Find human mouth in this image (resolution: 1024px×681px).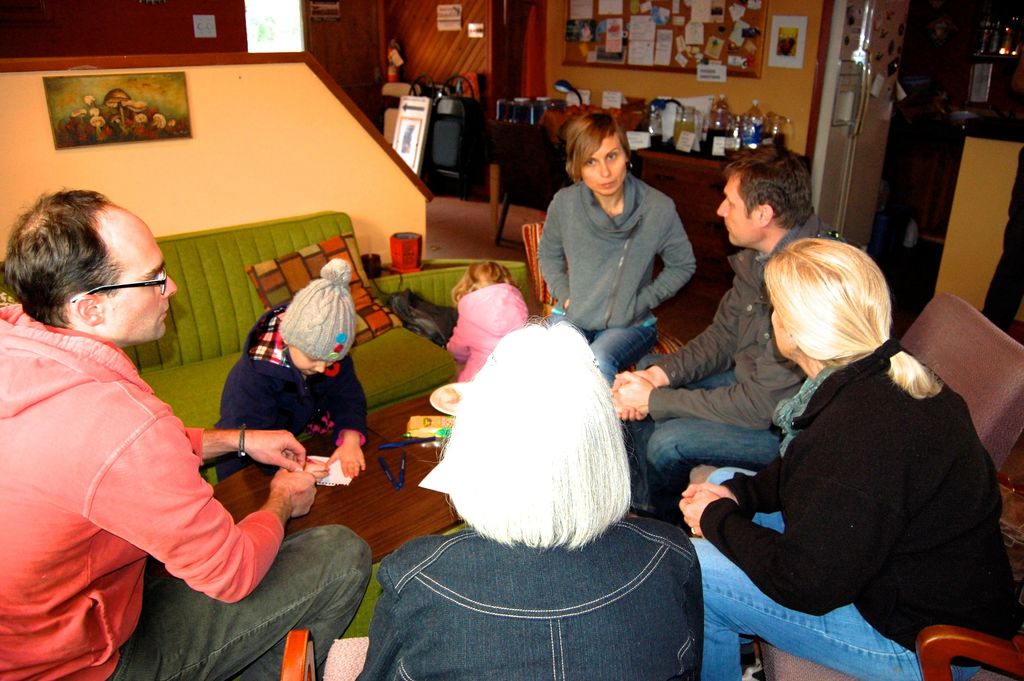
{"left": 599, "top": 177, "right": 614, "bottom": 190}.
